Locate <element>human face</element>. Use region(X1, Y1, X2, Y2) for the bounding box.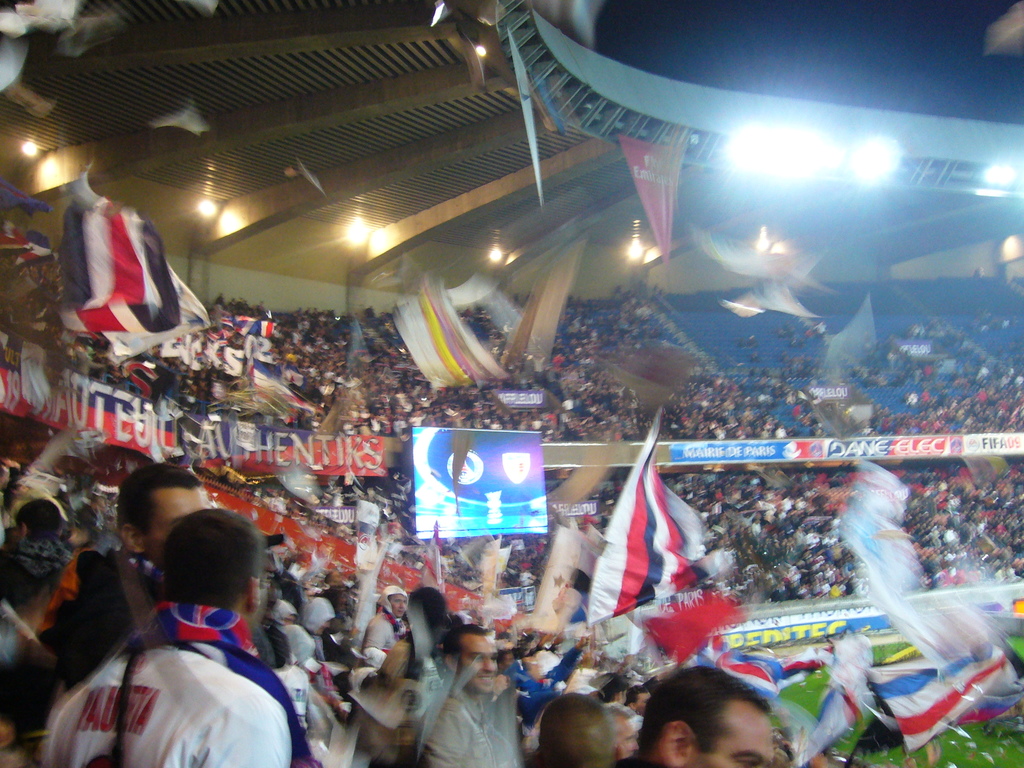
region(141, 486, 209, 547).
